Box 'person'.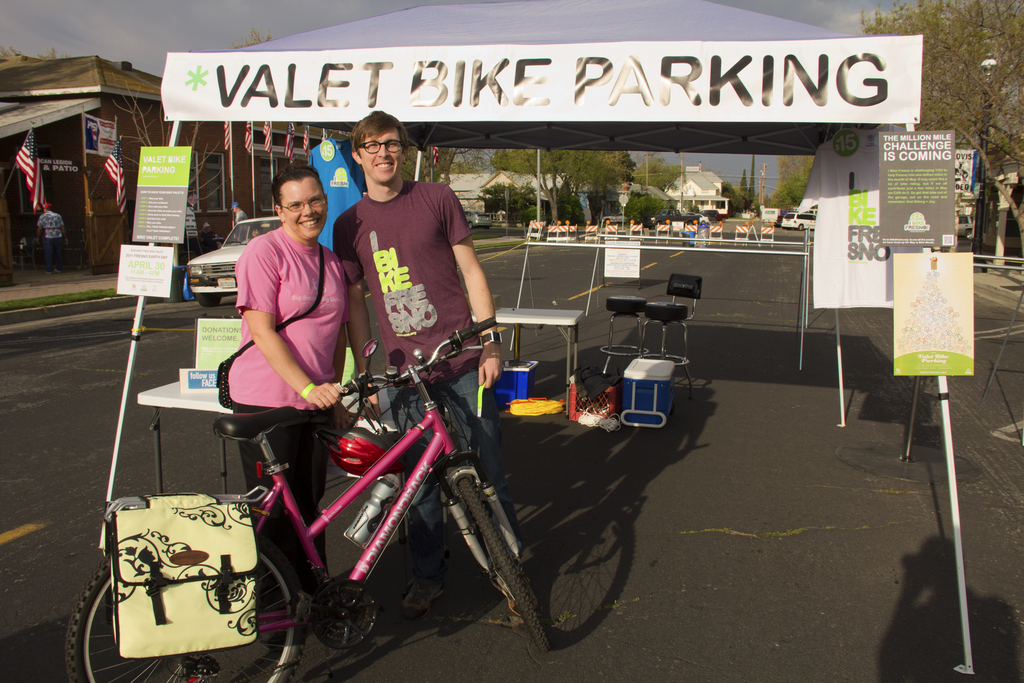
[left=244, top=223, right=262, bottom=238].
